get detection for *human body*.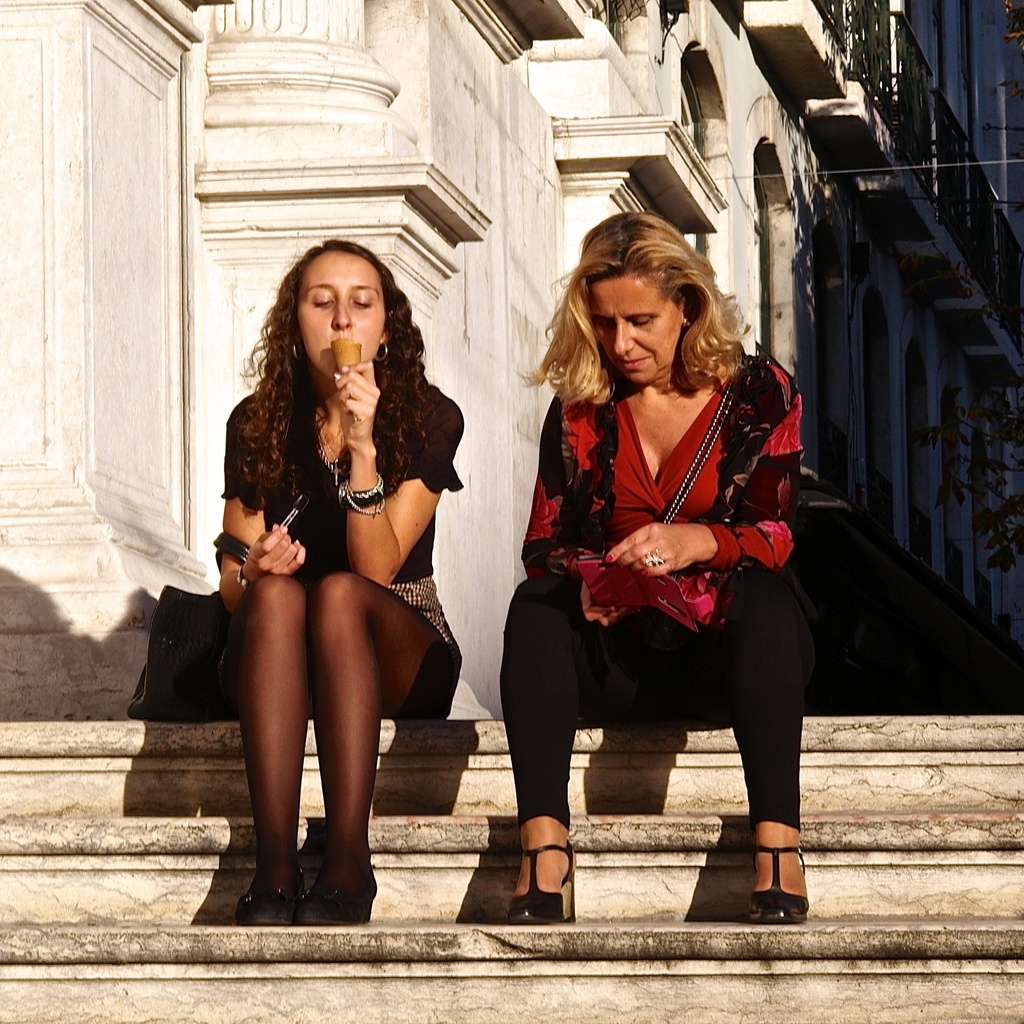
Detection: <region>501, 347, 809, 927</region>.
